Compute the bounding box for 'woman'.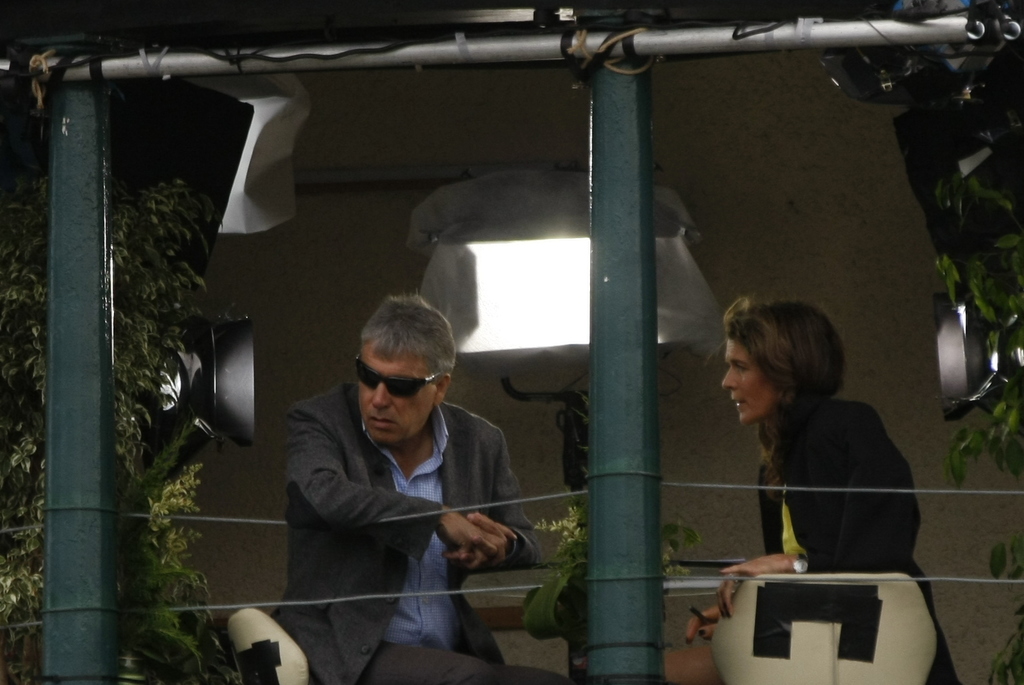
bbox=[688, 298, 961, 684].
